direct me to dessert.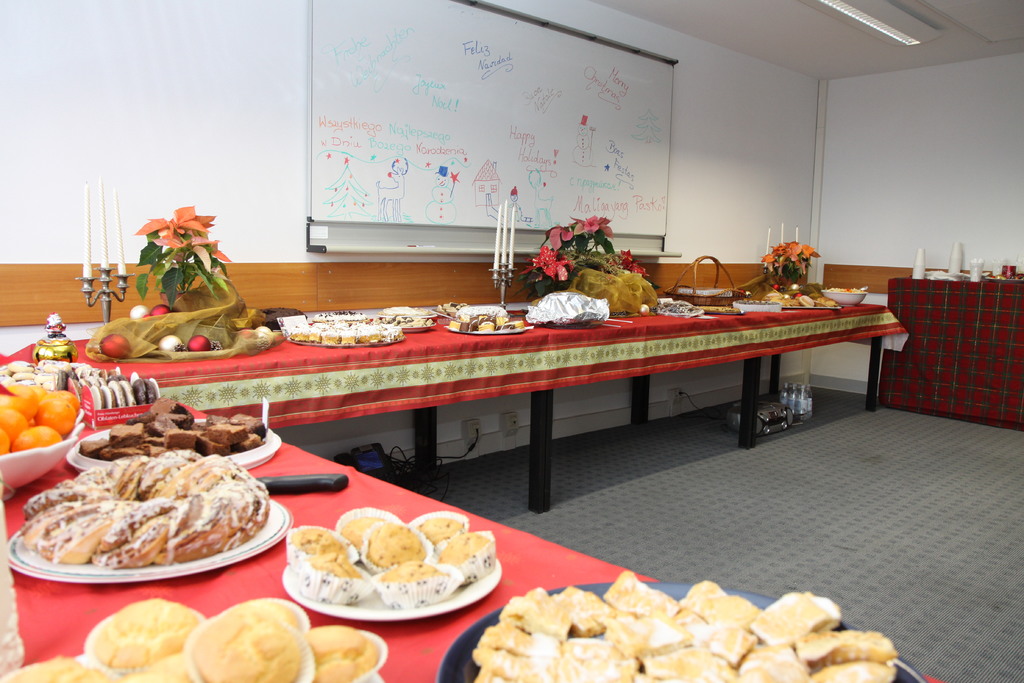
Direction: box(524, 288, 607, 327).
